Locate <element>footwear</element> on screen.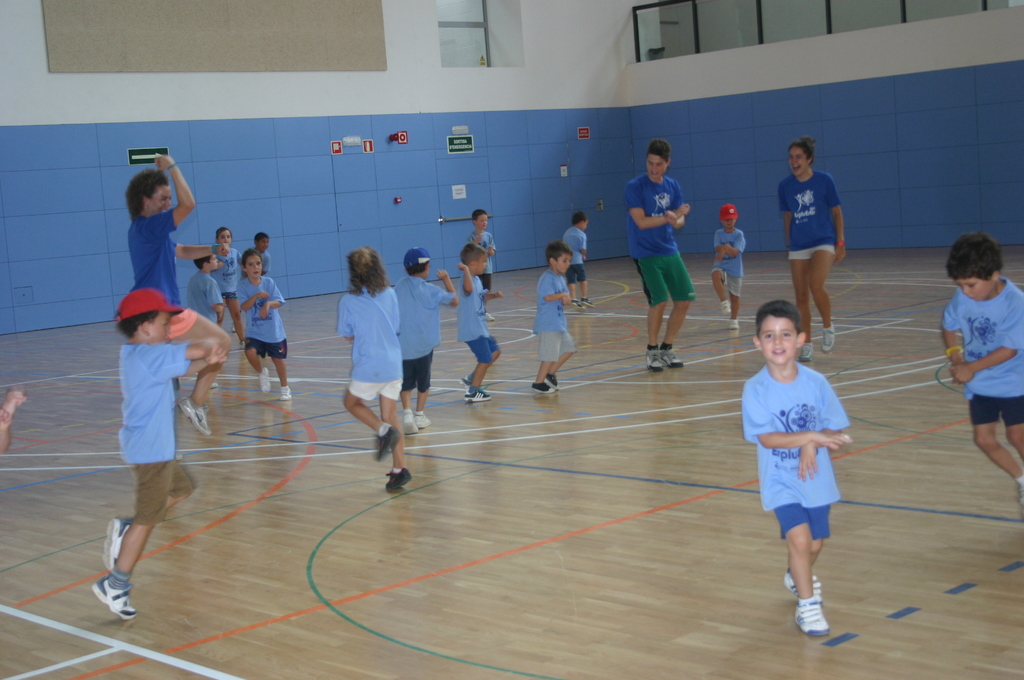
On screen at {"left": 579, "top": 298, "right": 594, "bottom": 305}.
